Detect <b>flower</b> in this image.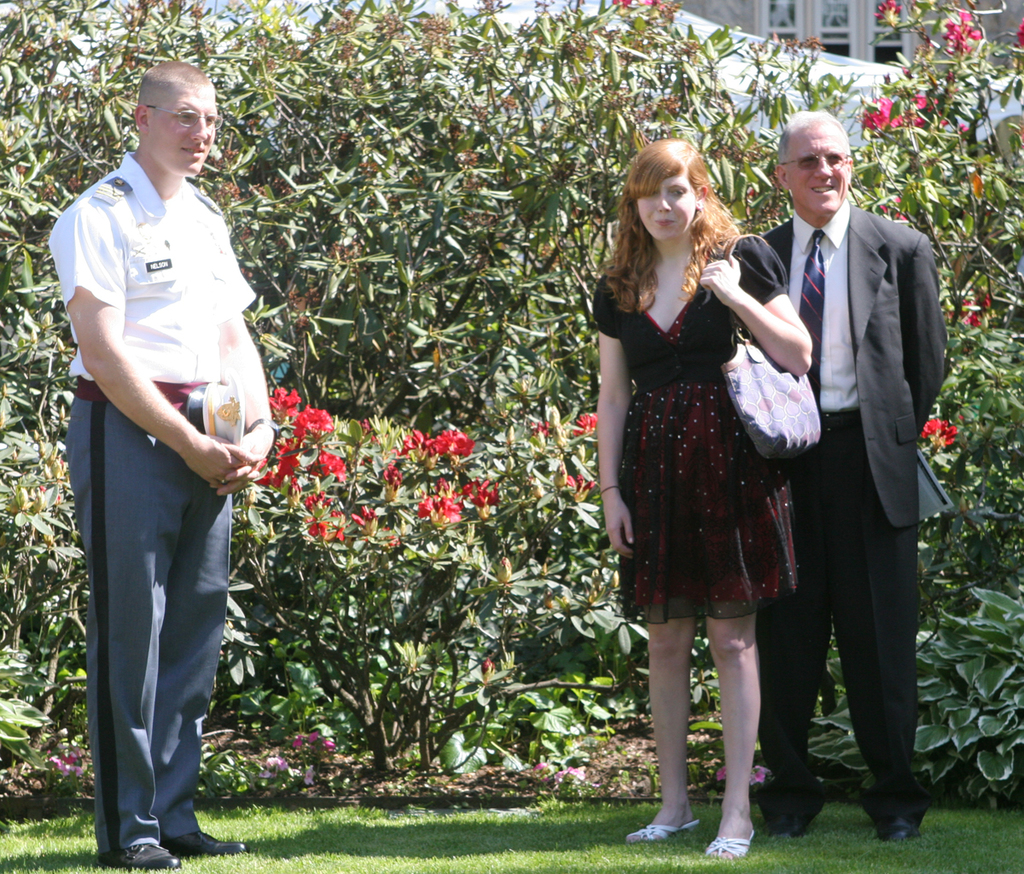
Detection: [left=525, top=414, right=550, bottom=441].
